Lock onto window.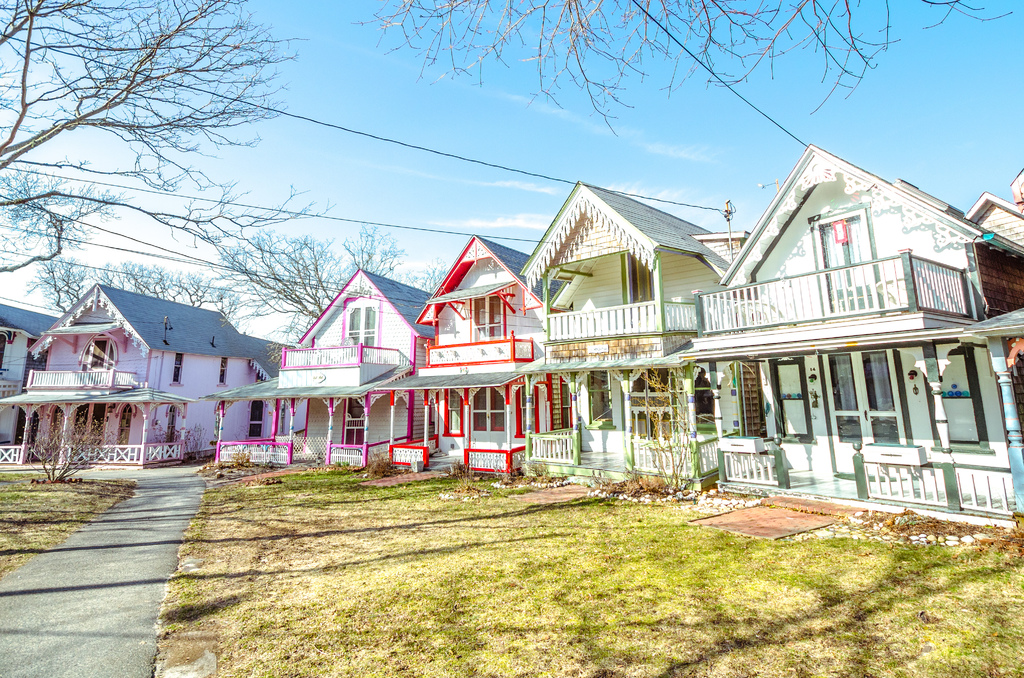
Locked: detection(173, 352, 185, 385).
